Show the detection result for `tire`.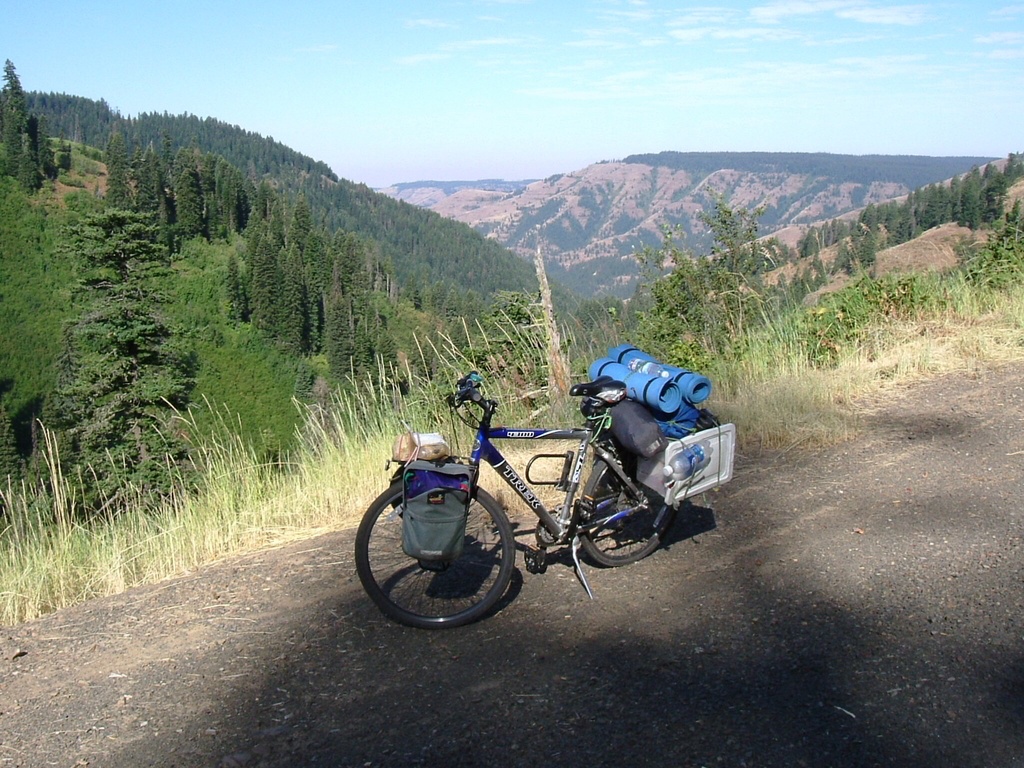
358, 480, 531, 635.
